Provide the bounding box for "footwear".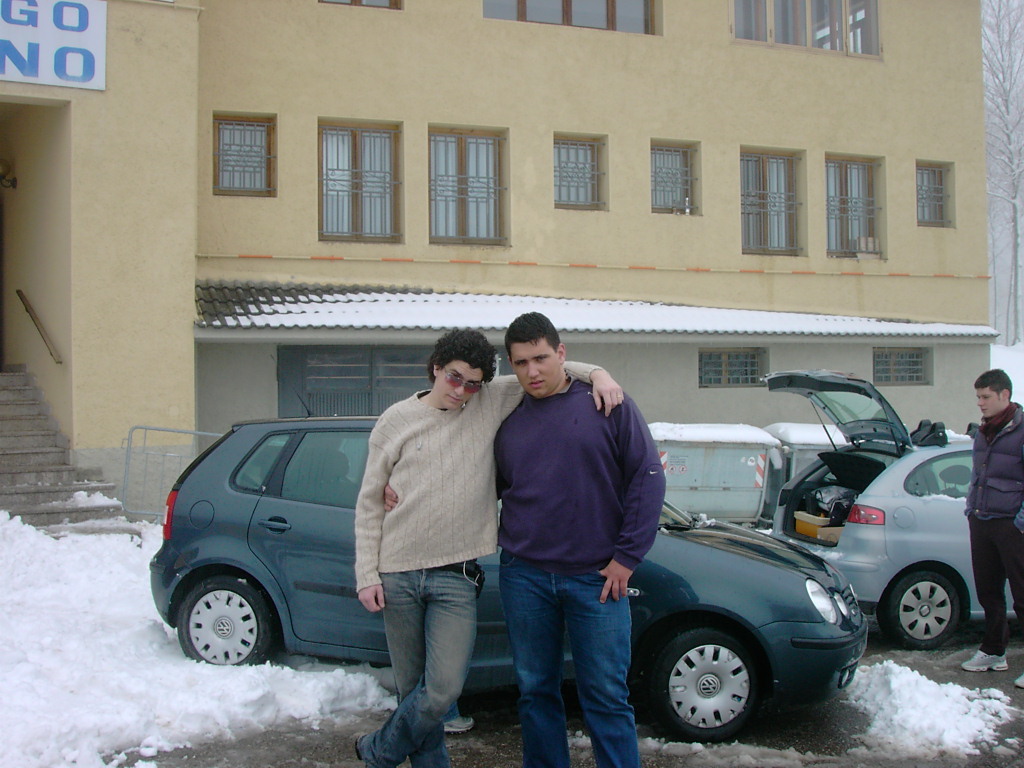
(left=959, top=651, right=1005, bottom=674).
